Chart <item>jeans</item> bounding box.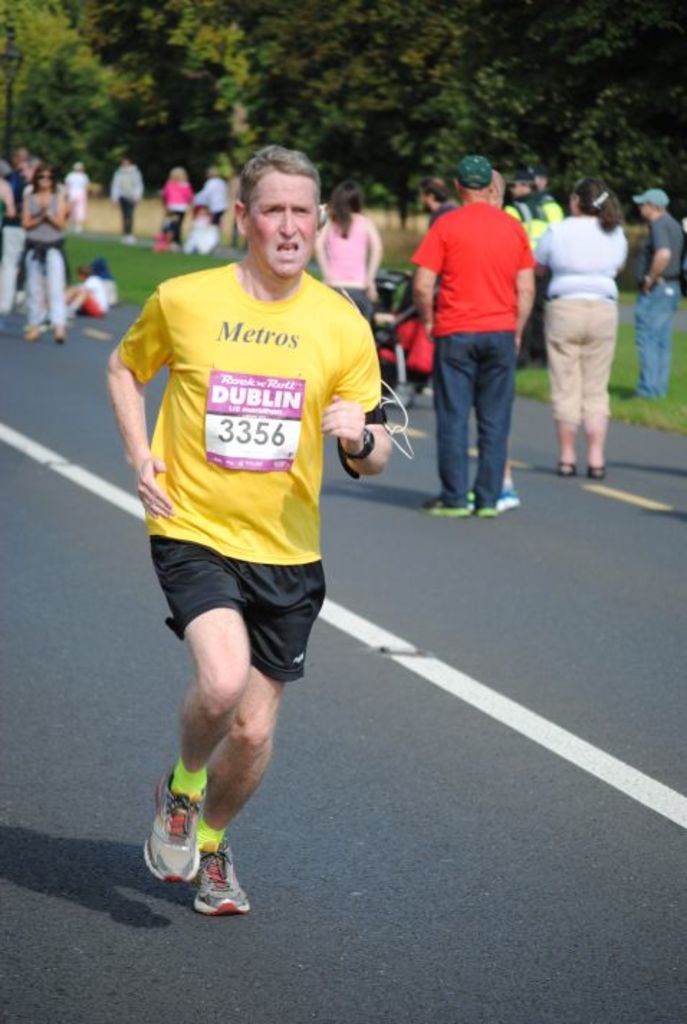
Charted: BBox(9, 223, 27, 314).
